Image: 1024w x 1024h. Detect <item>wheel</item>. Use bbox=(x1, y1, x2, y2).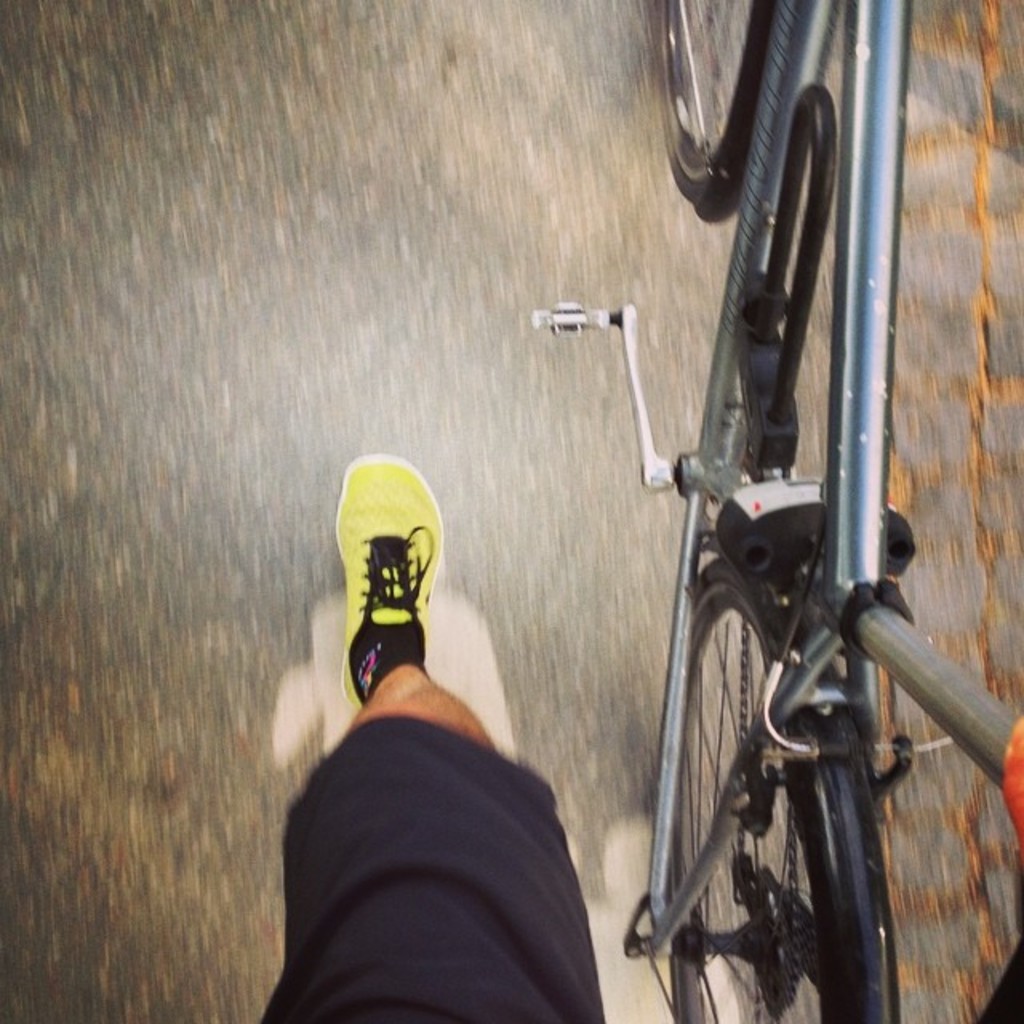
bbox=(650, 0, 755, 182).
